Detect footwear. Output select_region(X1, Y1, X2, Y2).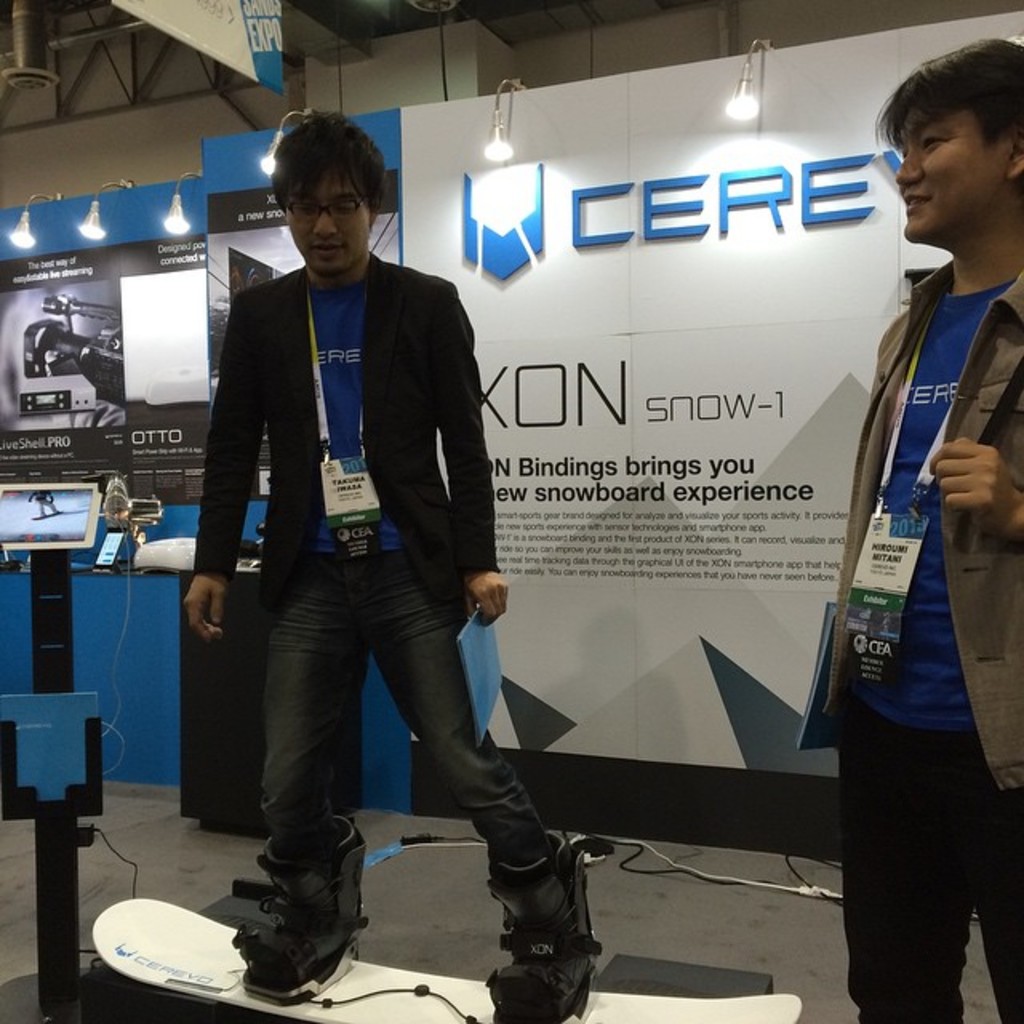
select_region(485, 830, 595, 1022).
